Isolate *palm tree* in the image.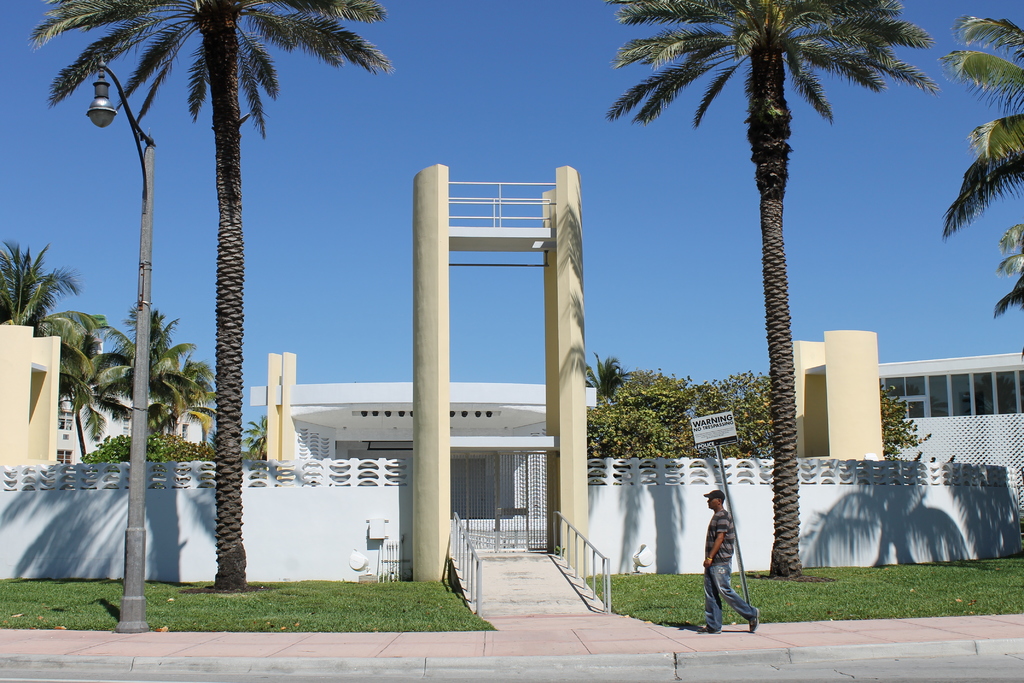
Isolated region: <region>583, 350, 629, 414</region>.
